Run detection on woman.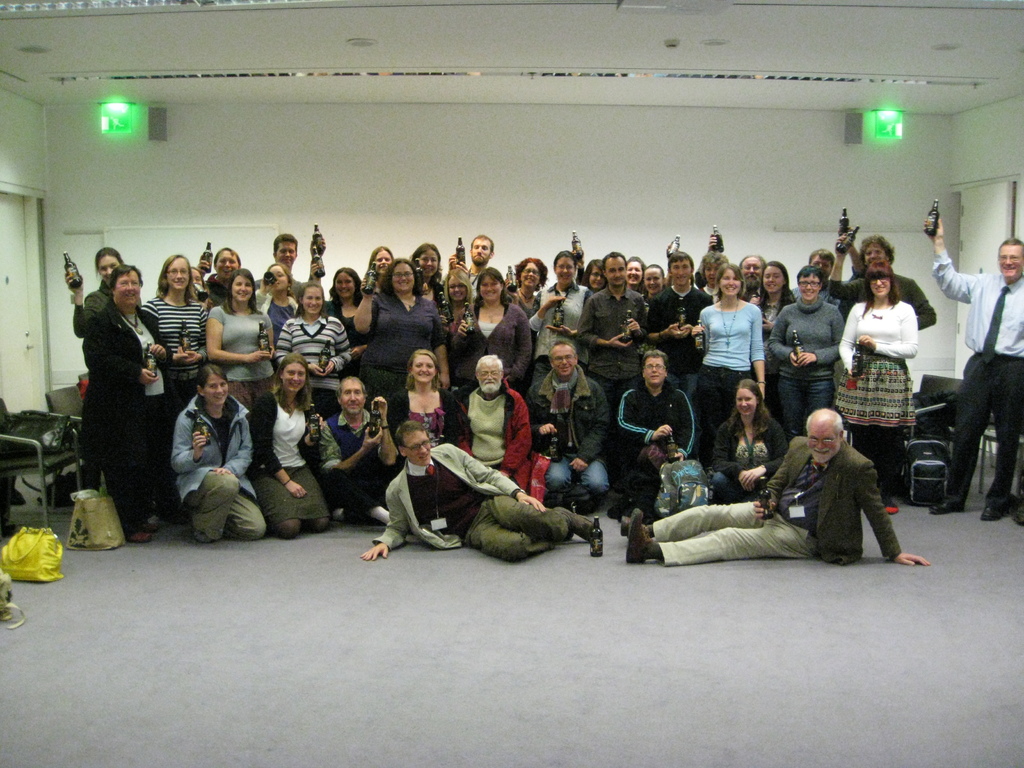
Result: detection(708, 376, 789, 503).
